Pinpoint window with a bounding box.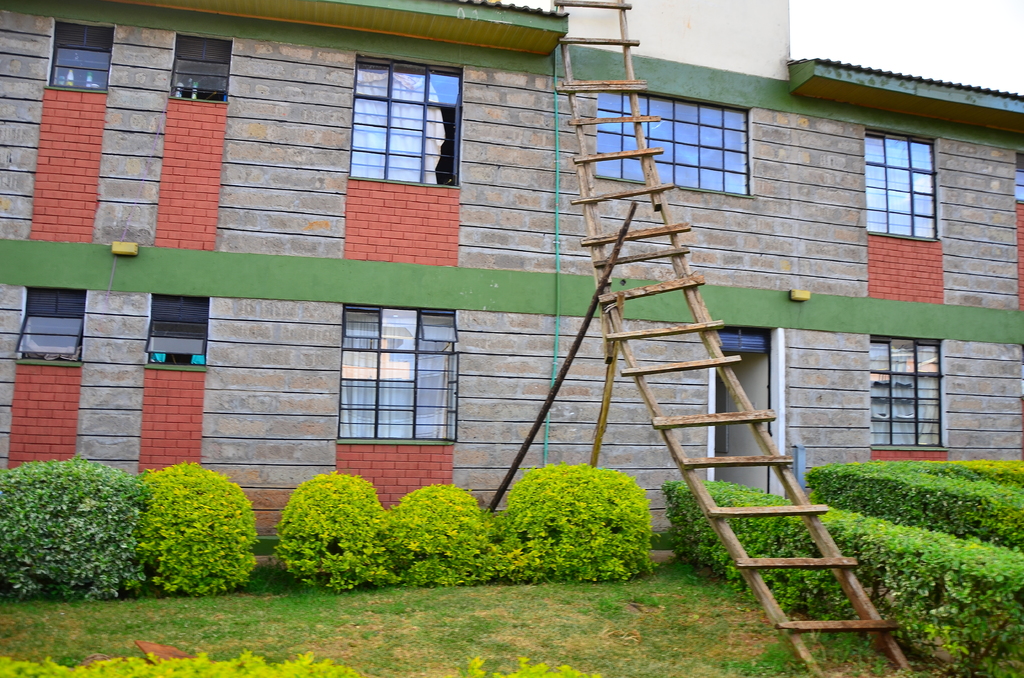
rect(870, 328, 947, 441).
